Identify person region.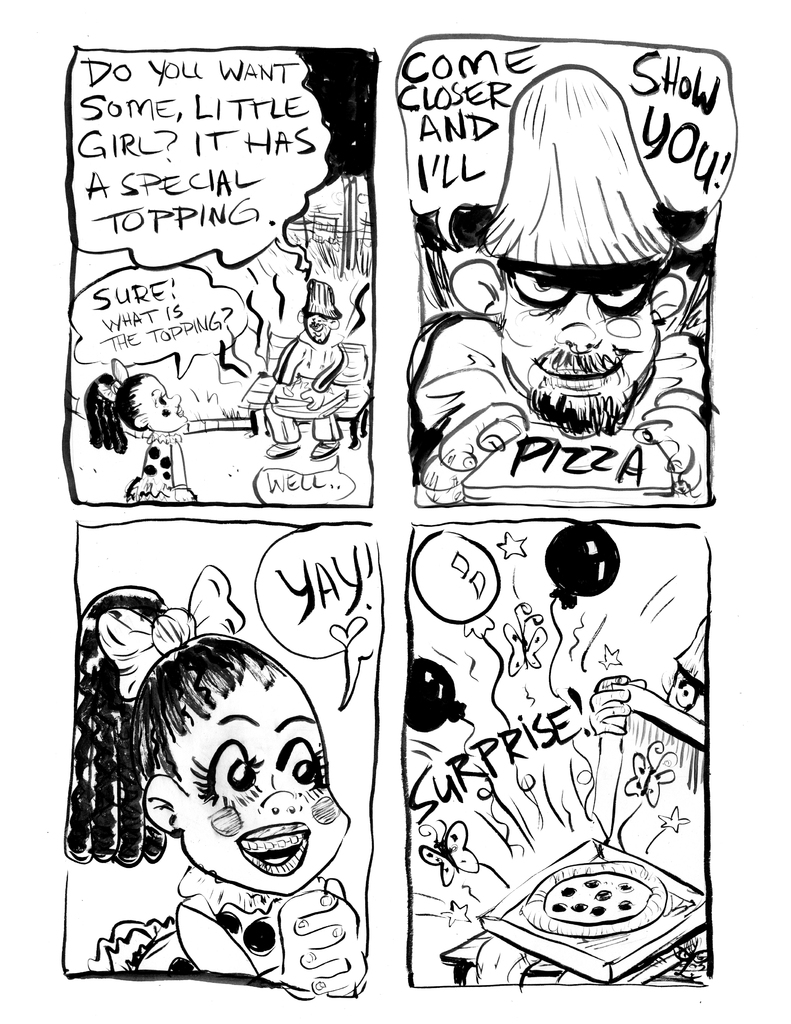
Region: x1=474, y1=615, x2=708, y2=986.
